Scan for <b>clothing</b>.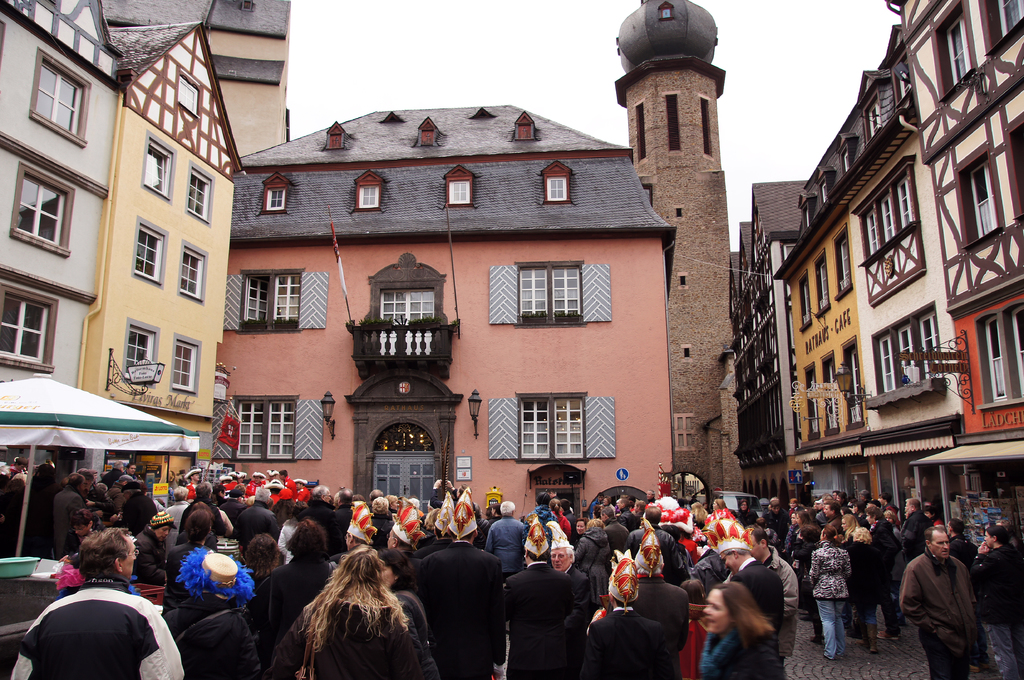
Scan result: select_region(793, 538, 808, 596).
